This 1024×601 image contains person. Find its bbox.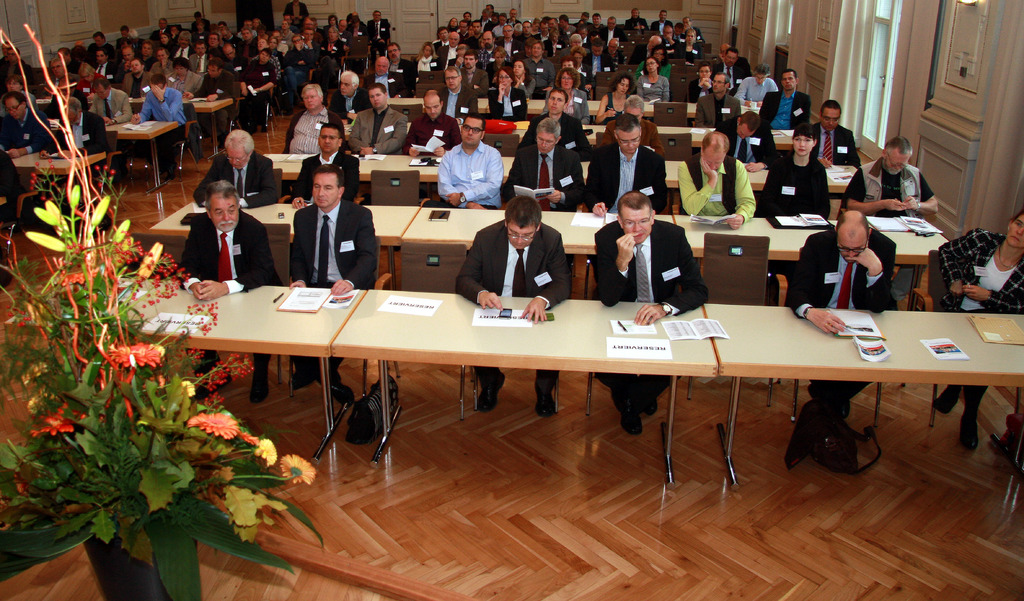
(585, 117, 668, 218).
